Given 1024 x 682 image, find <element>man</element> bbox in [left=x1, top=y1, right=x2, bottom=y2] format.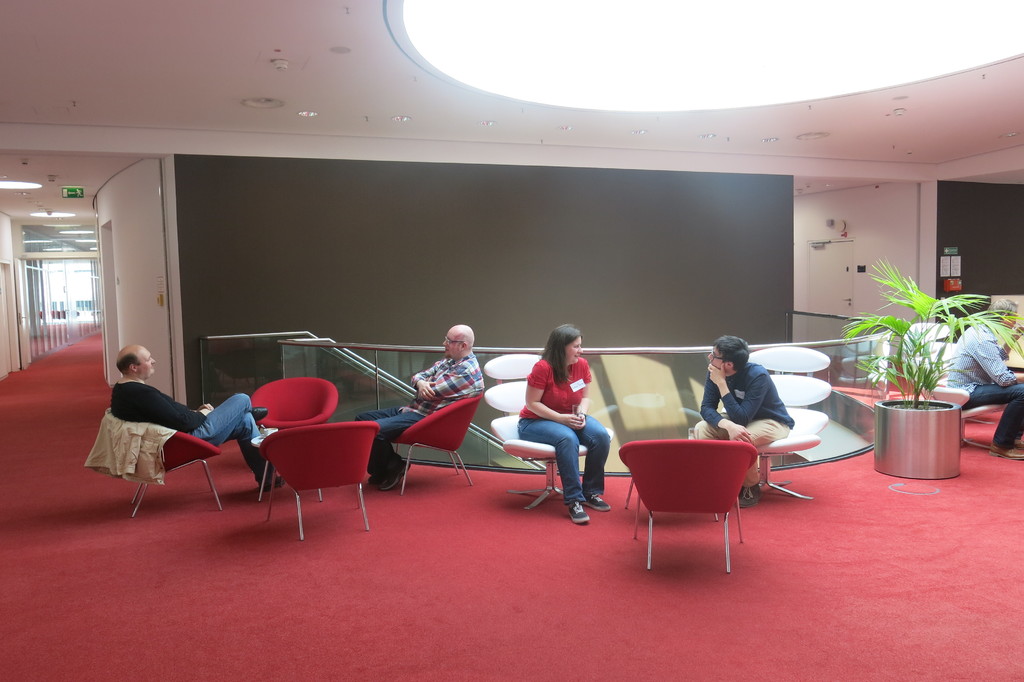
[left=81, top=355, right=282, bottom=510].
